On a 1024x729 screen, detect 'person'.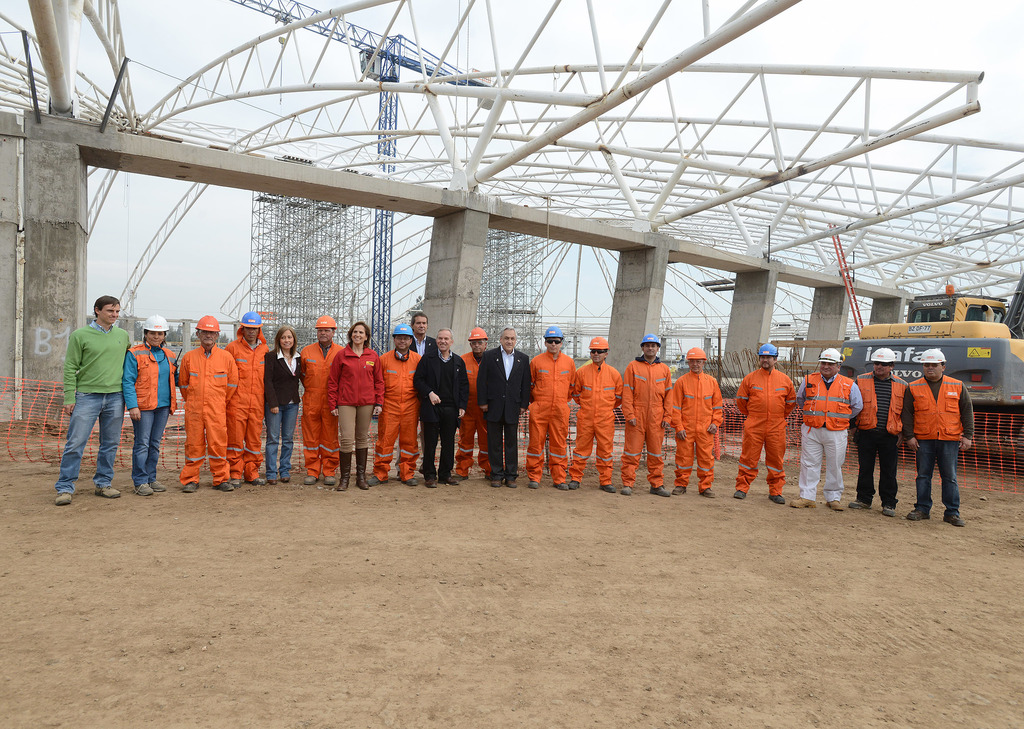
268/329/304/487.
